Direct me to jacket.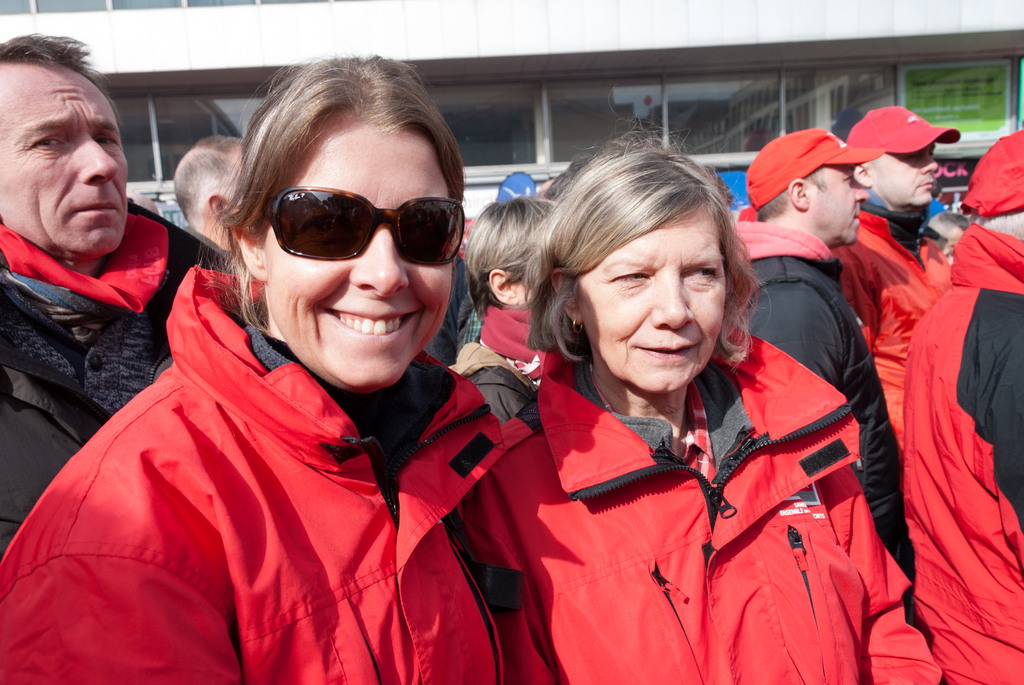
Direction: left=0, top=193, right=246, bottom=557.
